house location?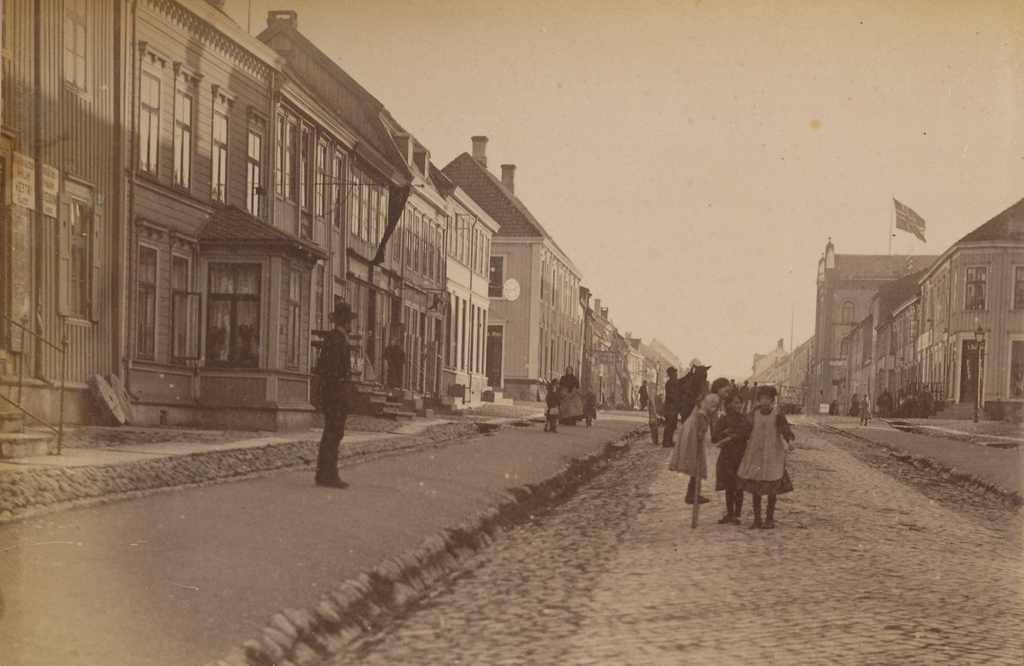
x1=425 y1=150 x2=504 y2=413
